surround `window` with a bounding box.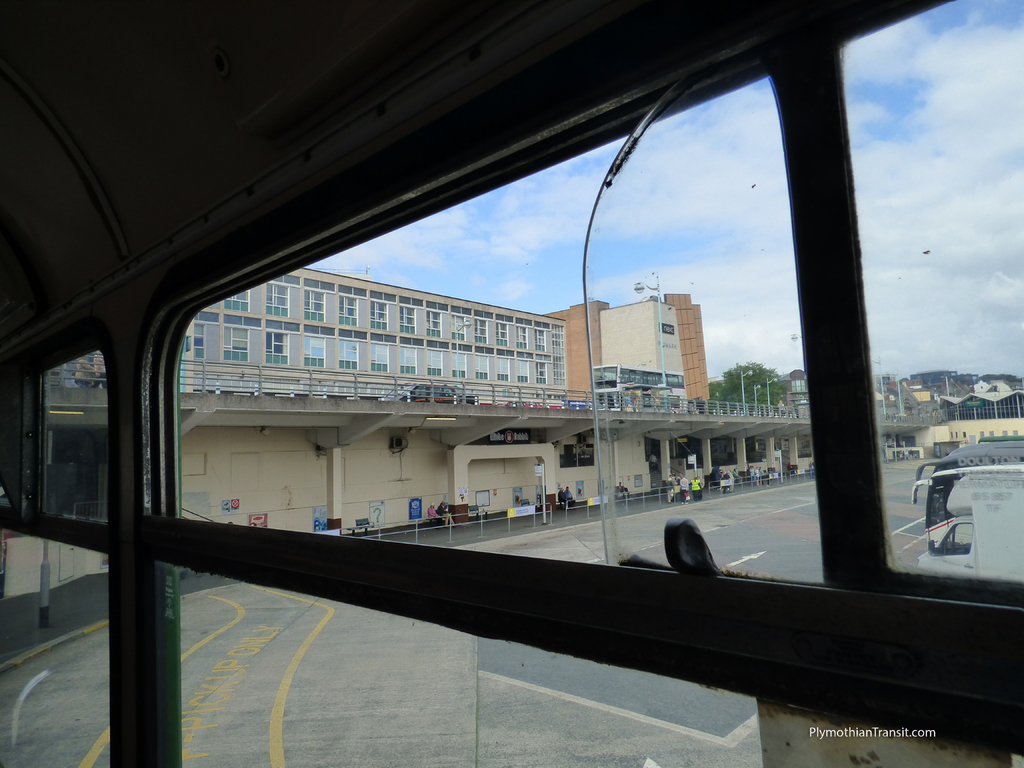
Rect(303, 287, 328, 322).
